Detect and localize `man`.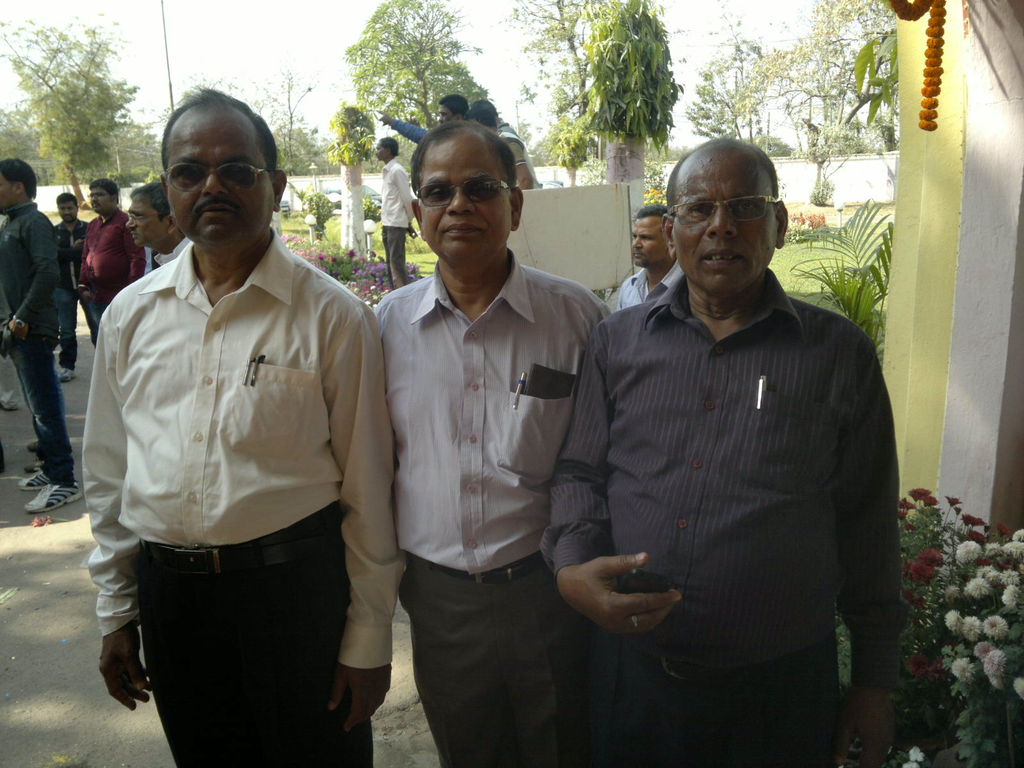
Localized at <box>609,202,684,319</box>.
